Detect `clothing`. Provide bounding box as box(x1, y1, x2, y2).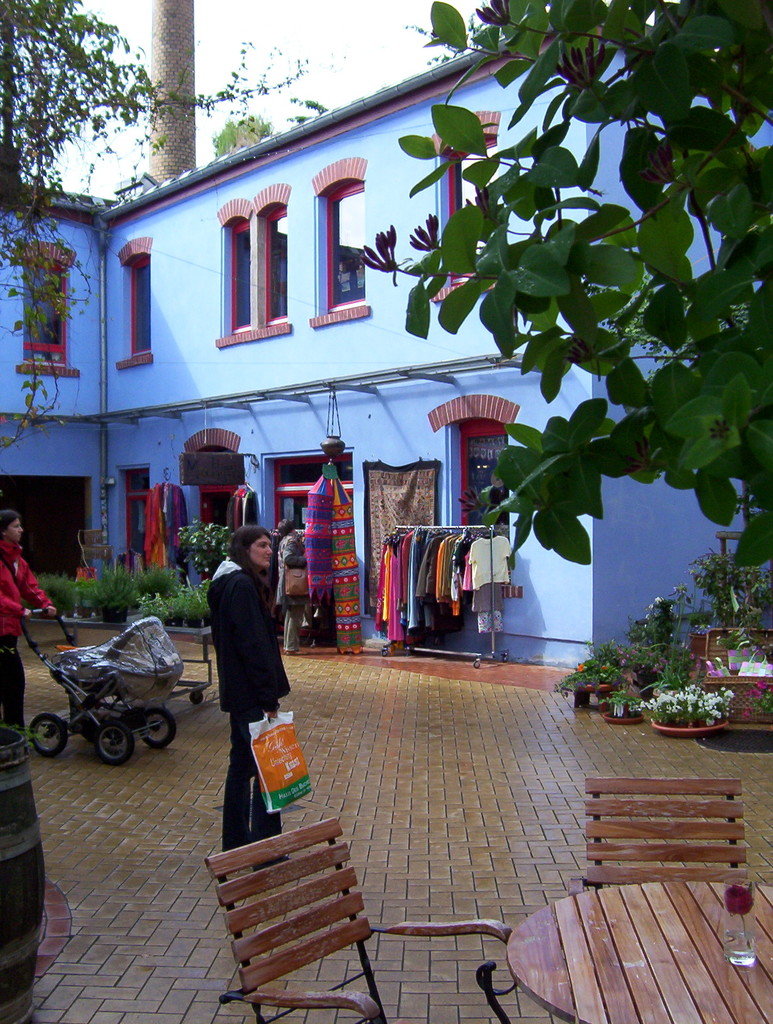
box(0, 539, 50, 735).
